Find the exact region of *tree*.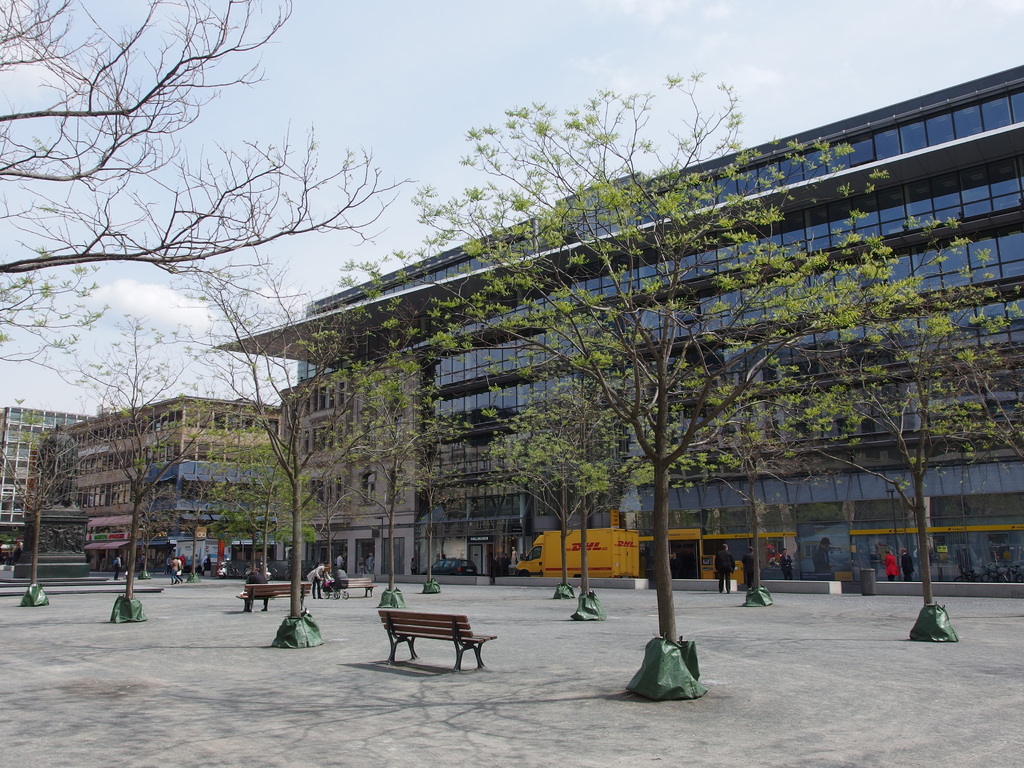
Exact region: {"left": 483, "top": 357, "right": 665, "bottom": 630}.
